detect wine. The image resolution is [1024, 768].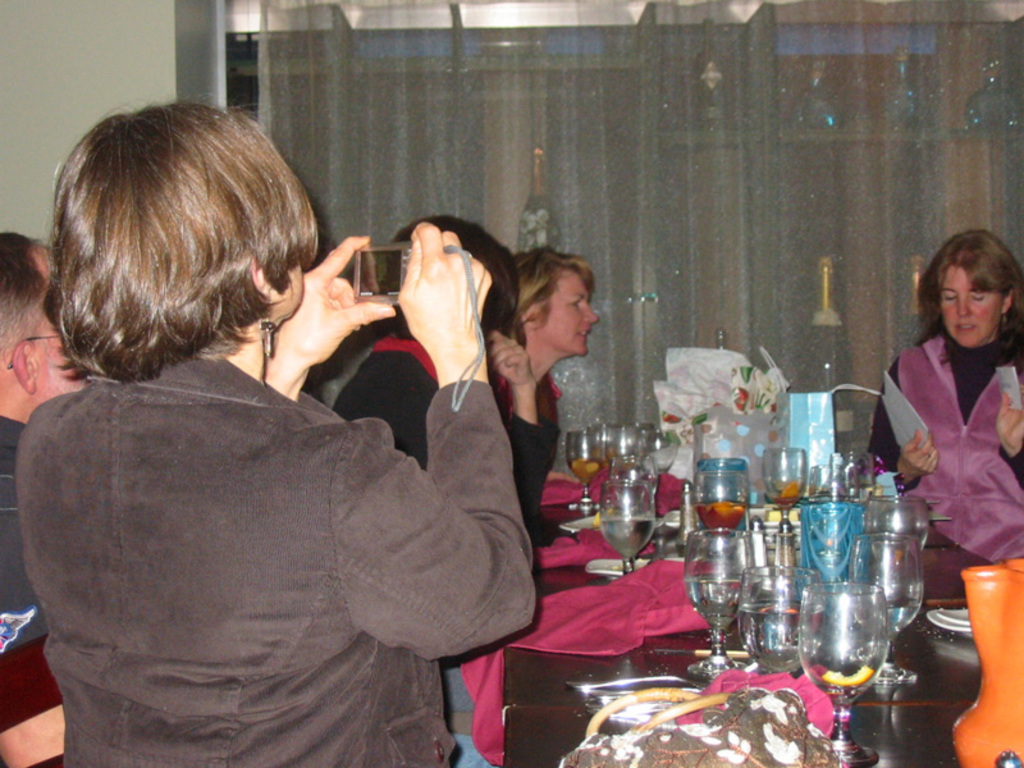
(left=772, top=493, right=799, bottom=511).
